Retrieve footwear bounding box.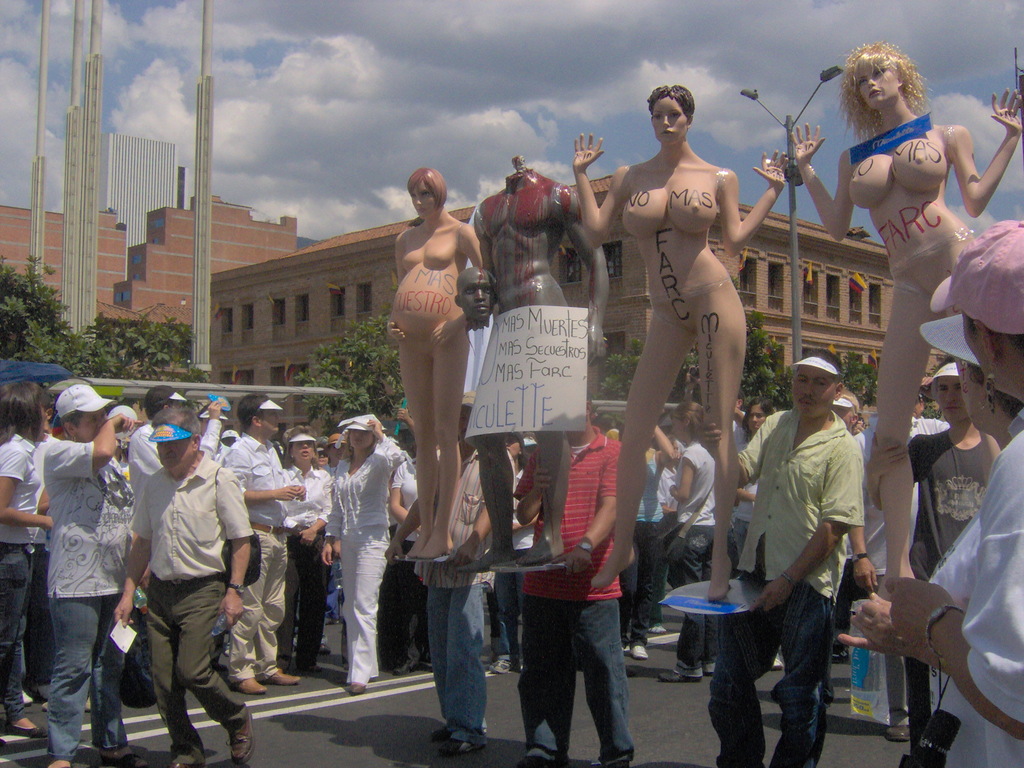
Bounding box: (351, 682, 366, 695).
